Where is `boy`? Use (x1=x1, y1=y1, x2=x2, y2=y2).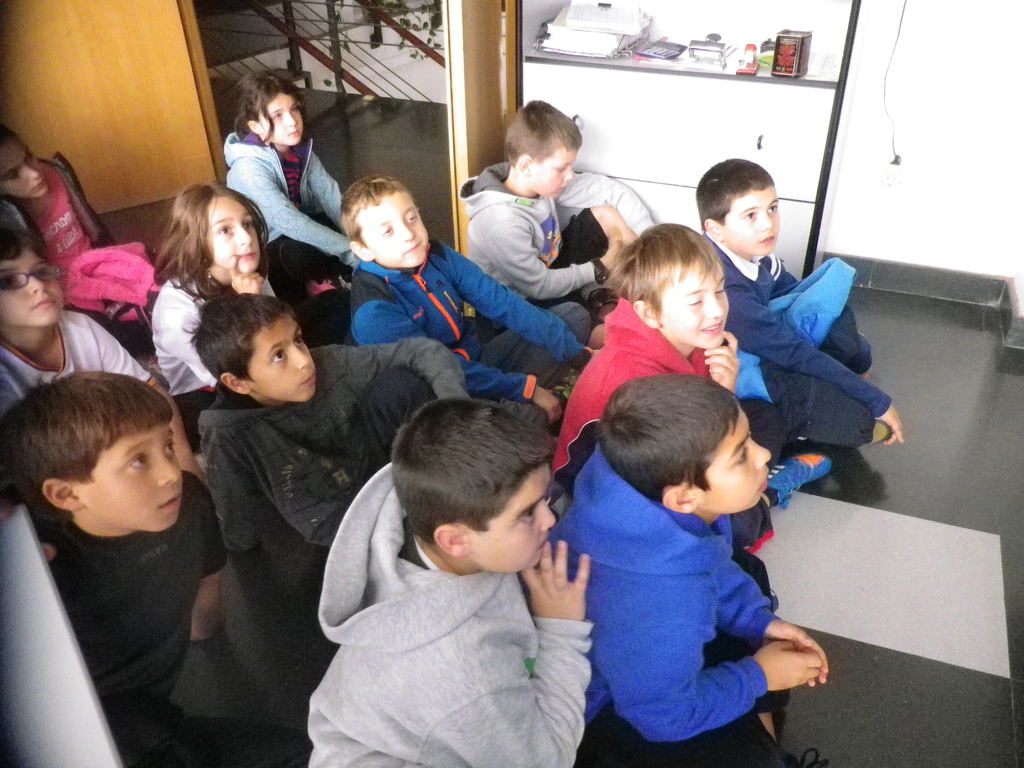
(x1=561, y1=218, x2=840, y2=568).
